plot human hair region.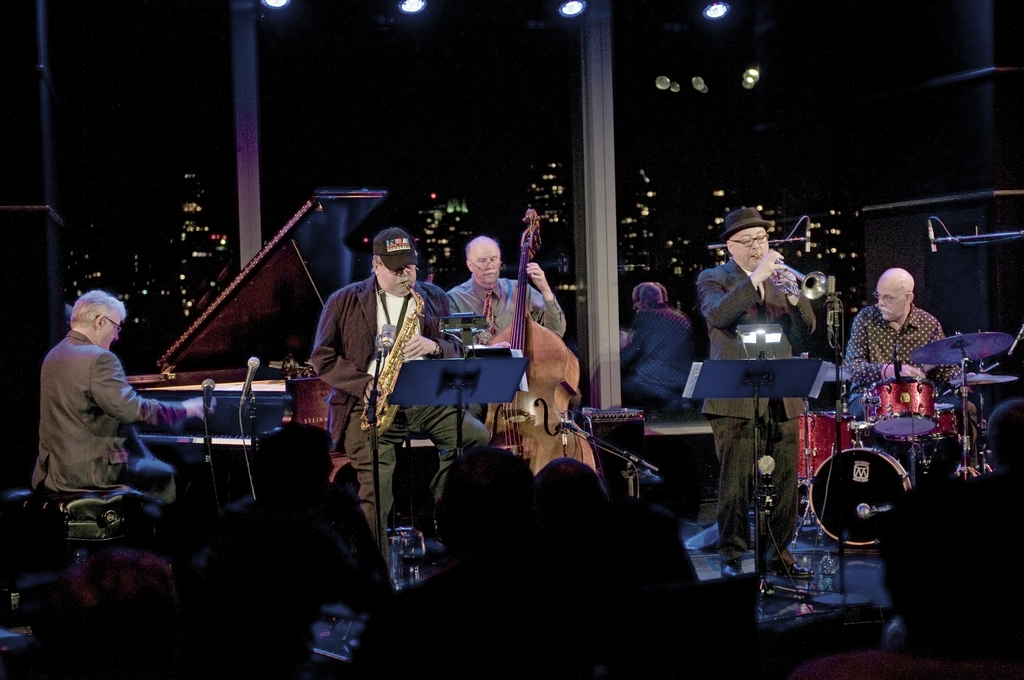
Plotted at left=894, top=273, right=918, bottom=294.
